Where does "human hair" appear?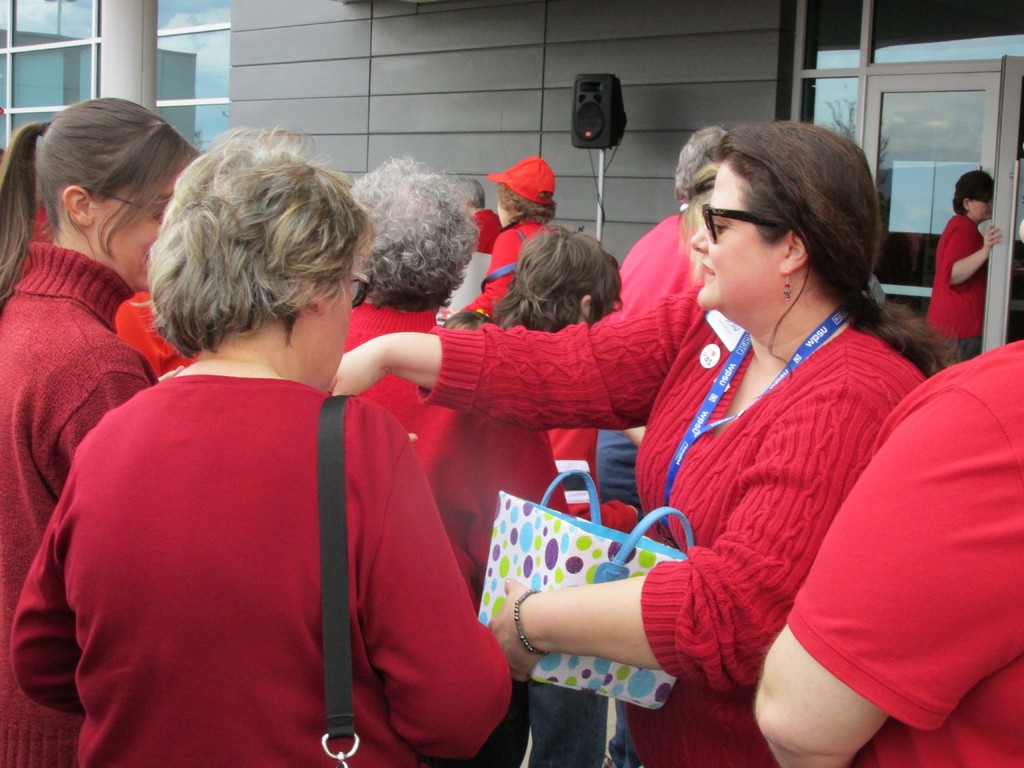
Appears at locate(349, 150, 480, 314).
